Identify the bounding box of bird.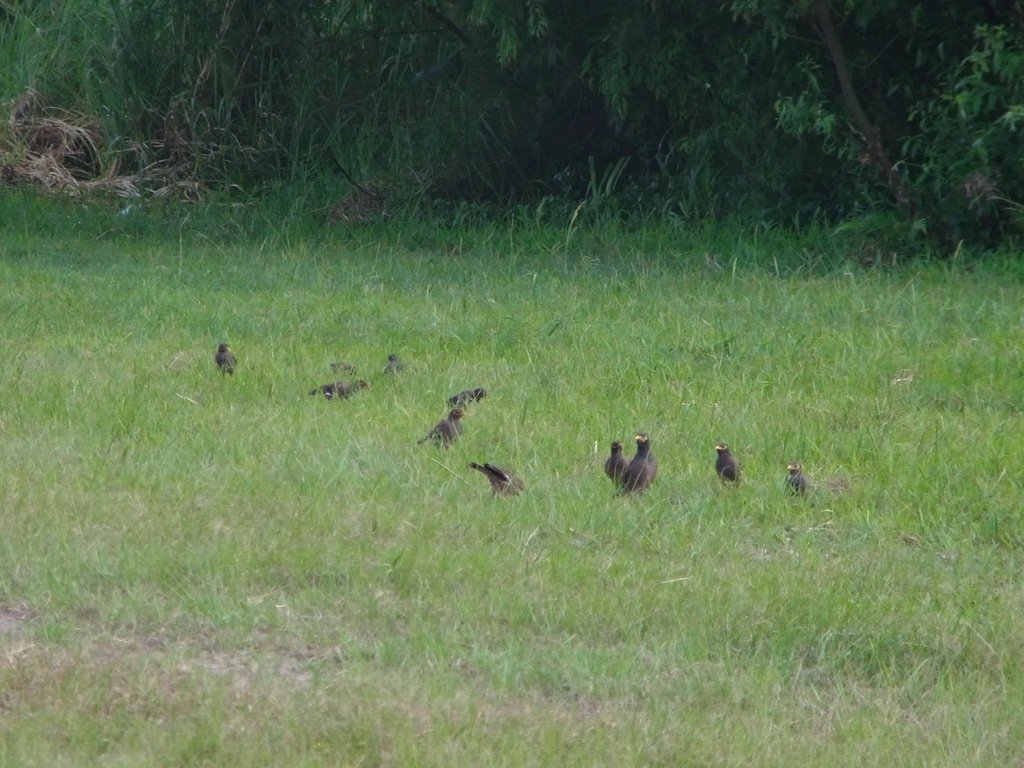
[left=468, top=463, right=531, bottom=495].
